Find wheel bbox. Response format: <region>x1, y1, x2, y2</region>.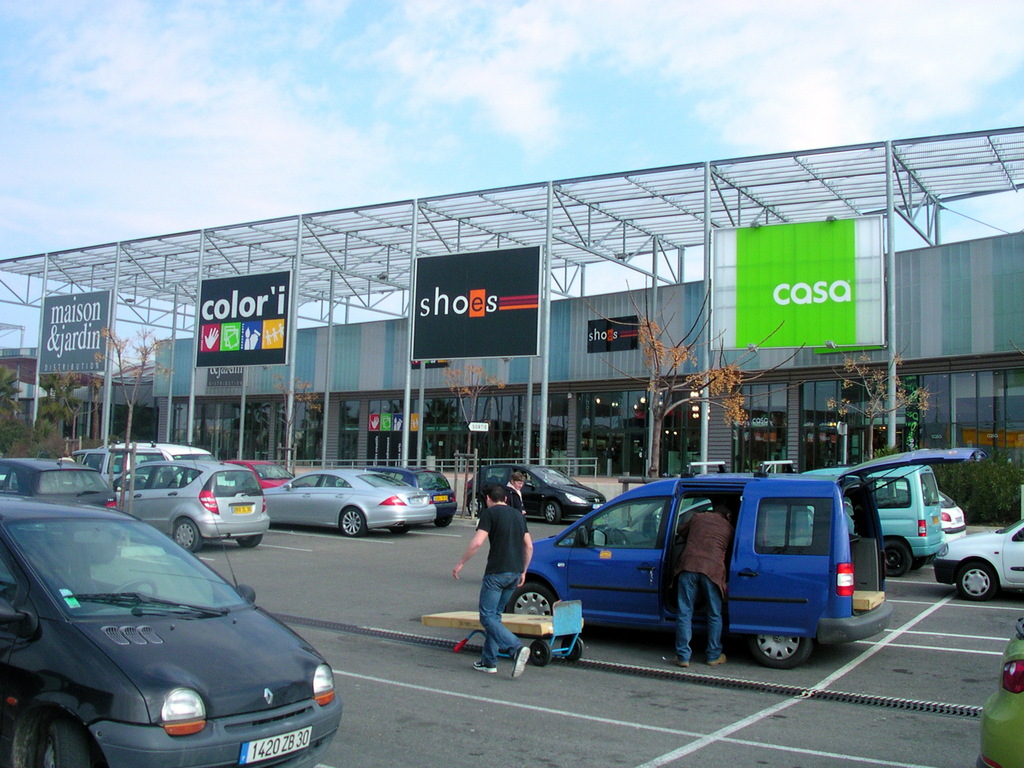
<region>435, 516, 452, 529</region>.
